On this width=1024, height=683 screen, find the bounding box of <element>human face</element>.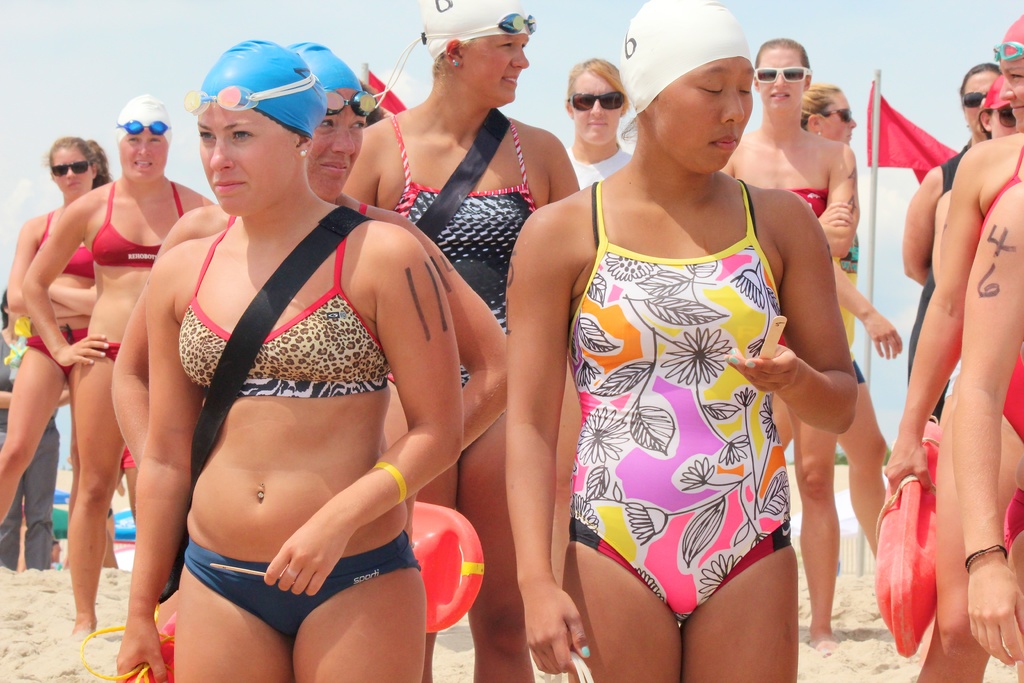
Bounding box: pyautogui.locateOnScreen(460, 31, 525, 99).
